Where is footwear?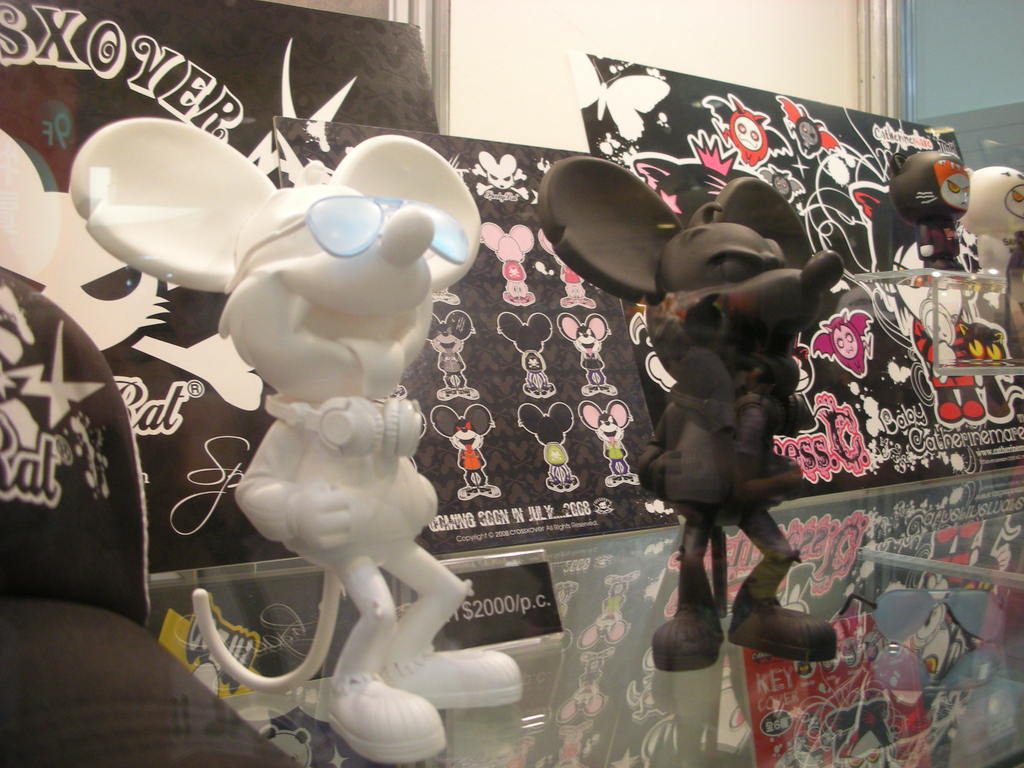
select_region(321, 665, 438, 754).
